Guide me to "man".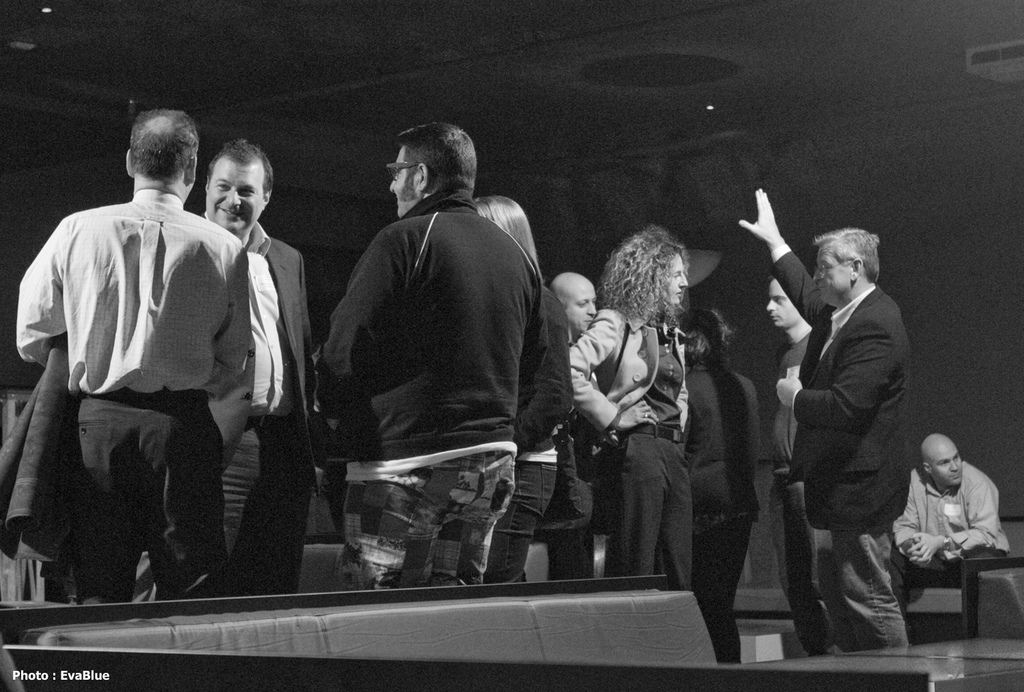
Guidance: bbox(485, 268, 590, 591).
